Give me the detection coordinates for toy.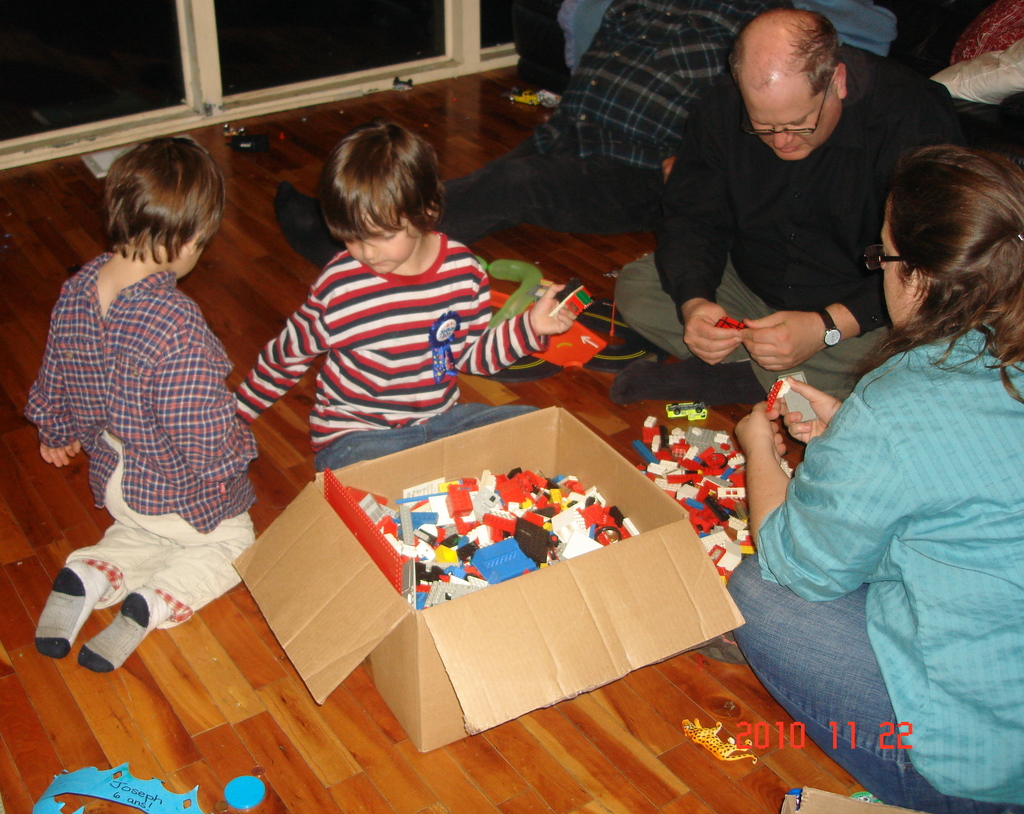
bbox(226, 775, 266, 810).
